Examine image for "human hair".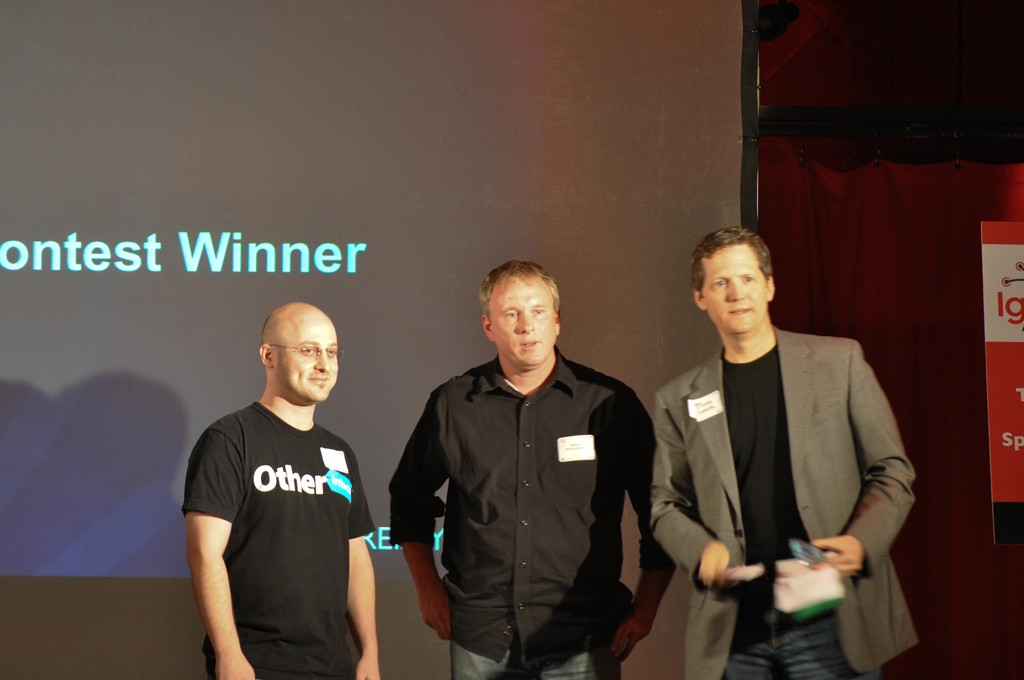
Examination result: [688,223,774,297].
